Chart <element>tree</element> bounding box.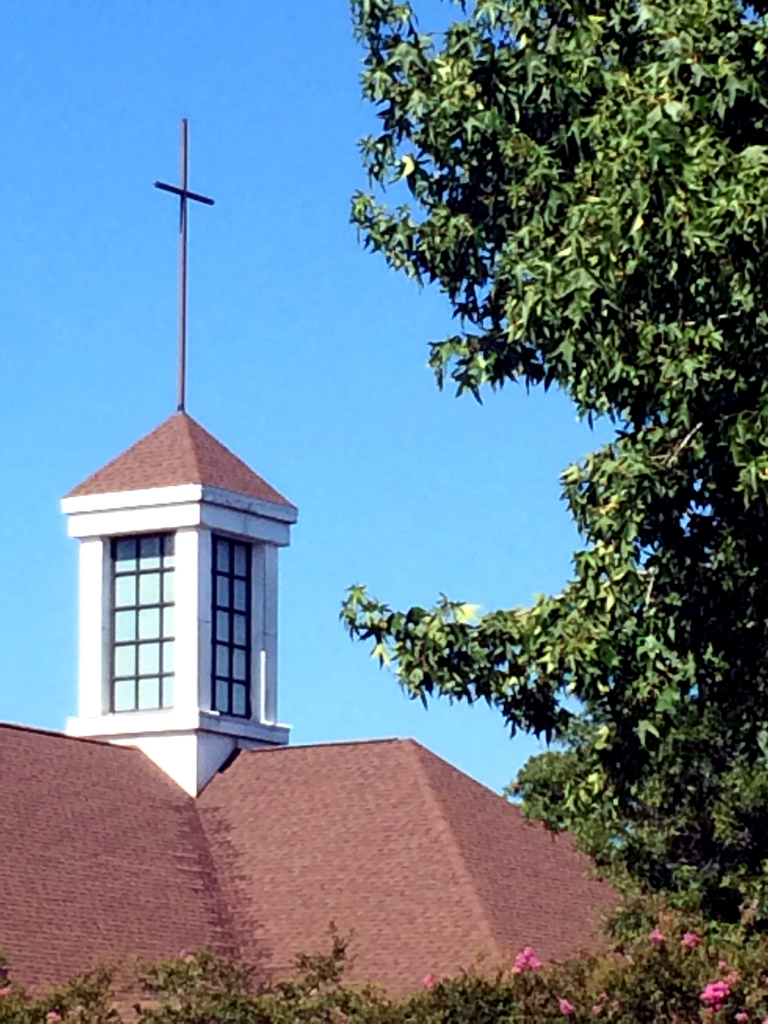
Charted: [x1=330, y1=0, x2=767, y2=920].
